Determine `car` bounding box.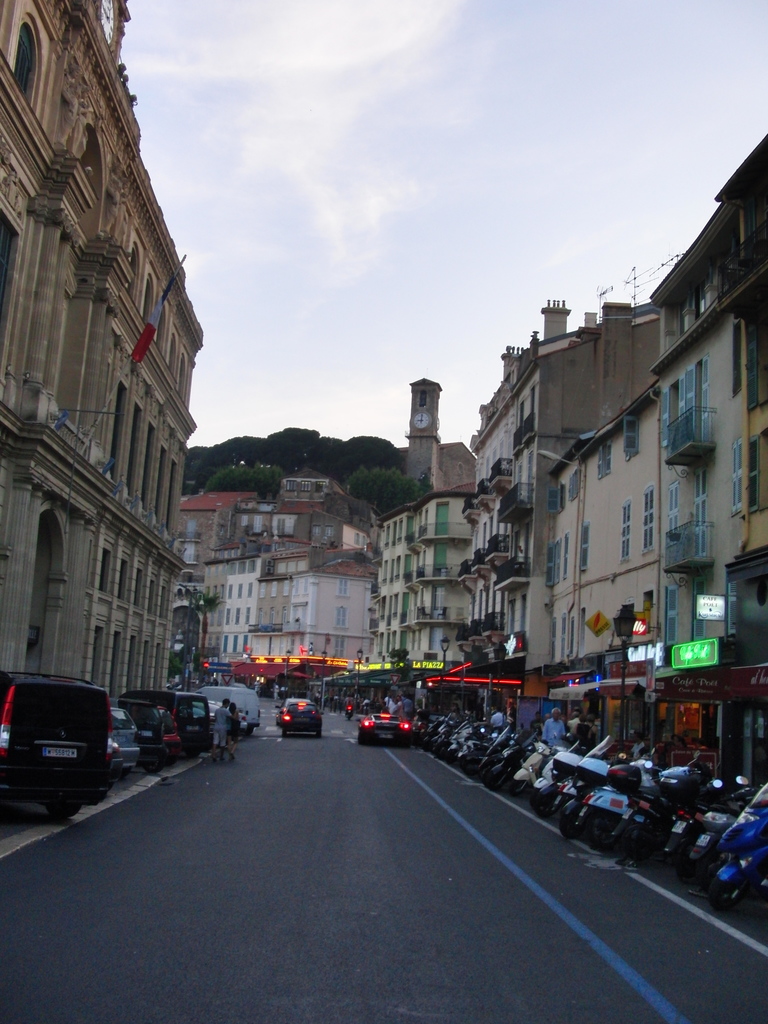
Determined: rect(118, 694, 188, 785).
